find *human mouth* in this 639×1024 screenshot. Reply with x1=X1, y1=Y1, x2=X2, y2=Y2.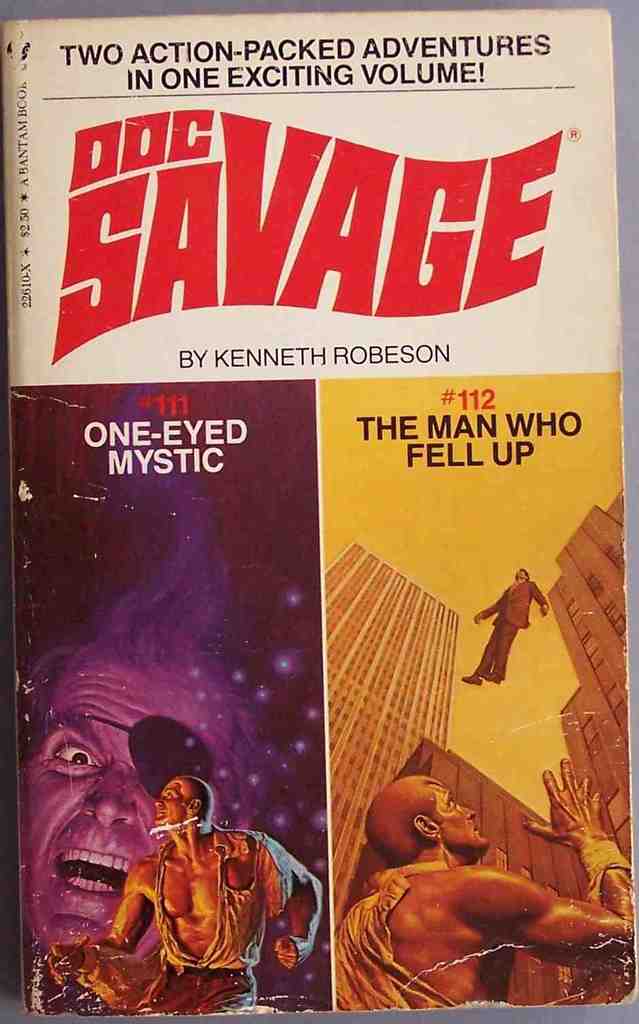
x1=476, y1=825, x2=481, y2=832.
